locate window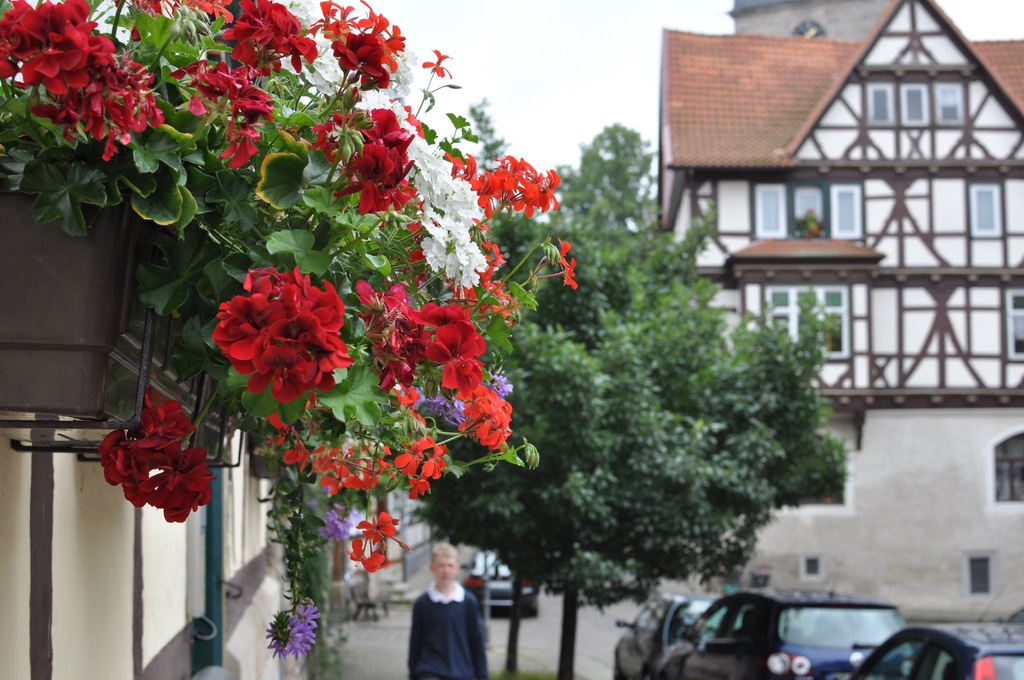
bbox(937, 80, 967, 129)
